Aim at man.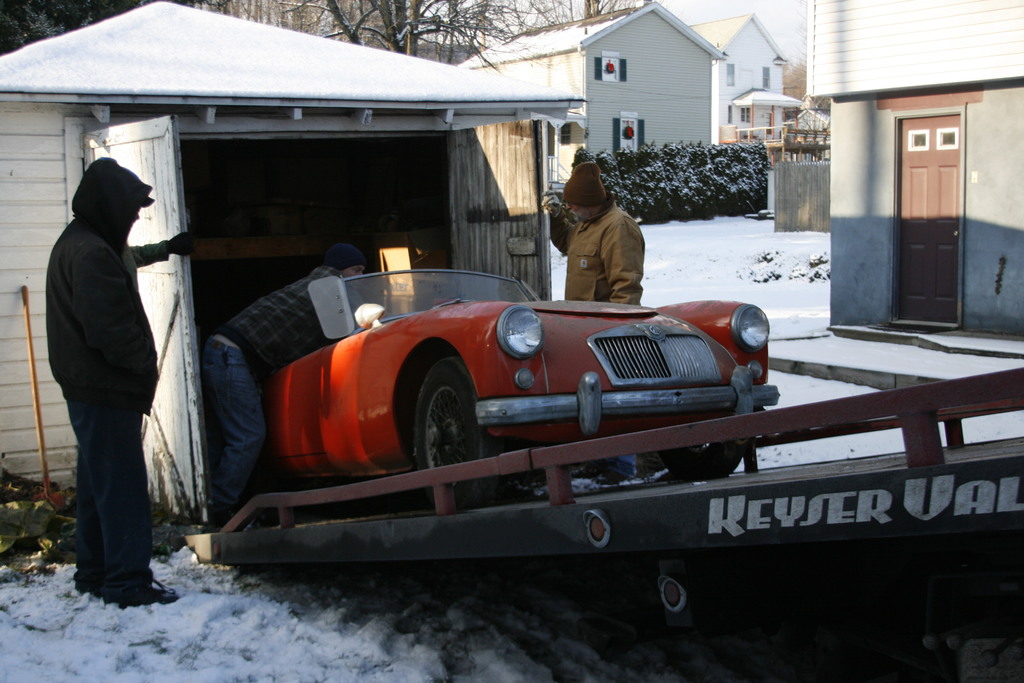
Aimed at box=[196, 244, 369, 534].
